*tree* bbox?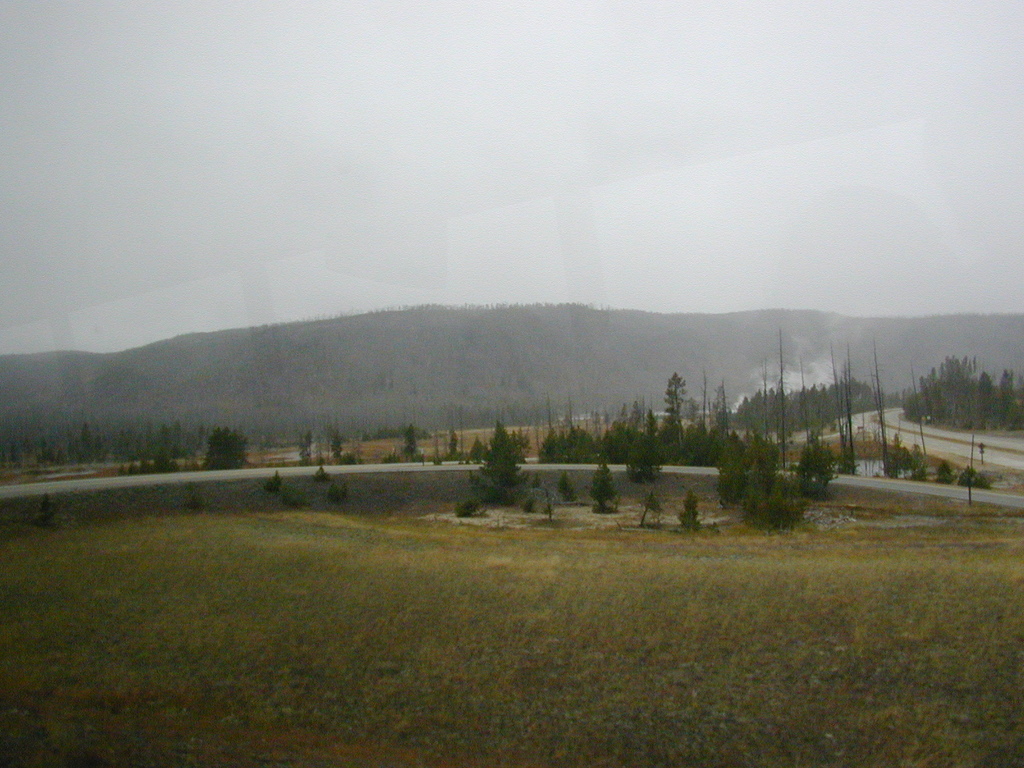
664 373 689 460
